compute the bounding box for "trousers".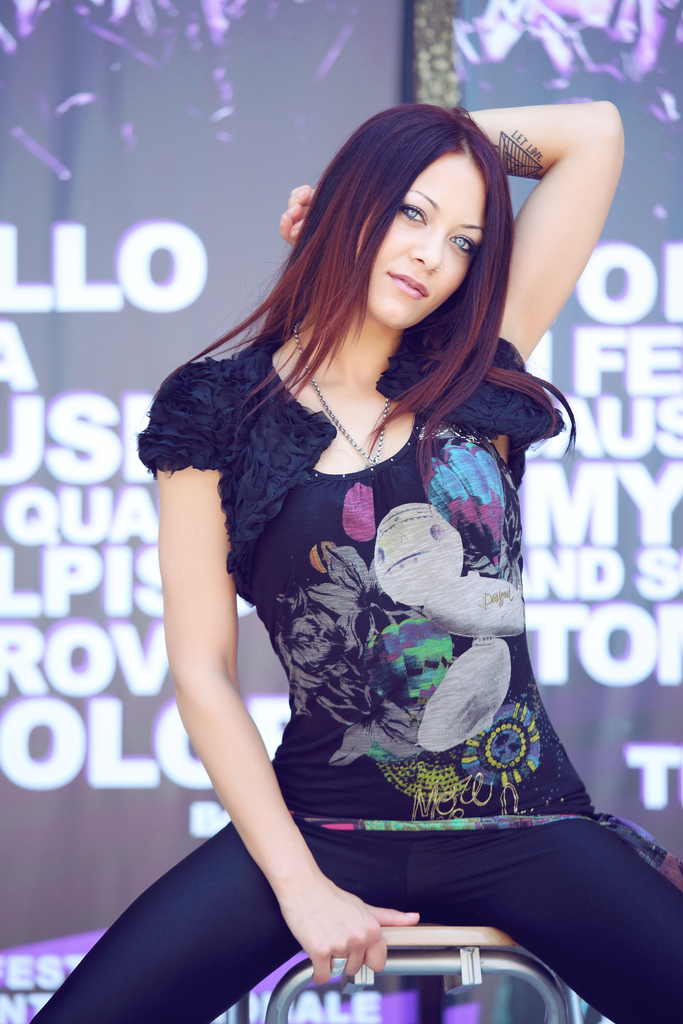
[x1=24, y1=819, x2=682, y2=1023].
